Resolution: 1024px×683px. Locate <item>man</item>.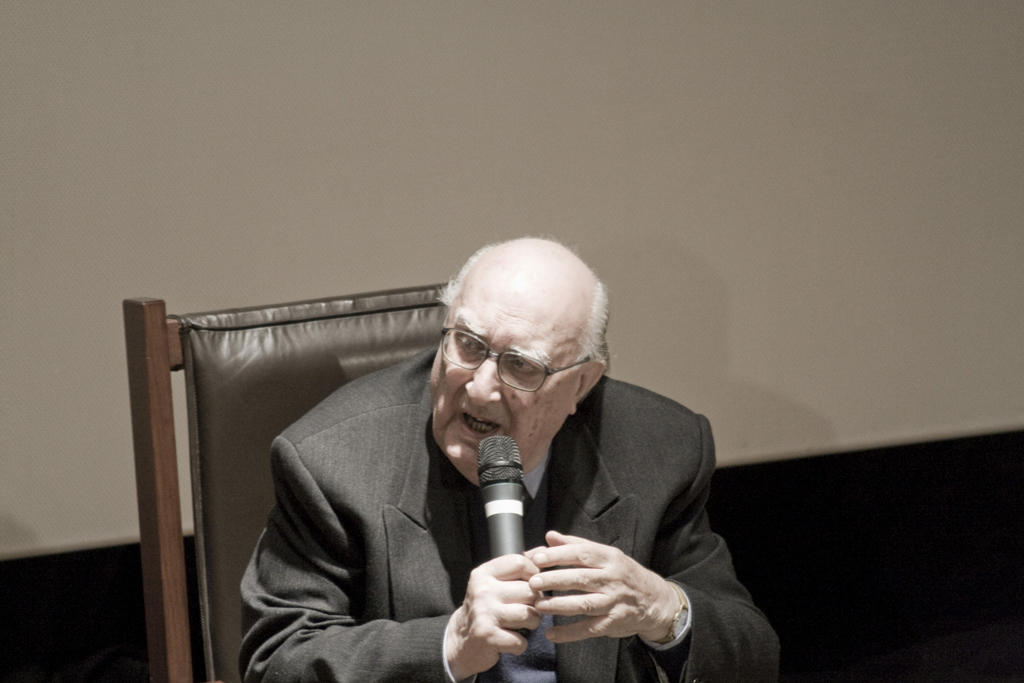
select_region(207, 241, 780, 677).
